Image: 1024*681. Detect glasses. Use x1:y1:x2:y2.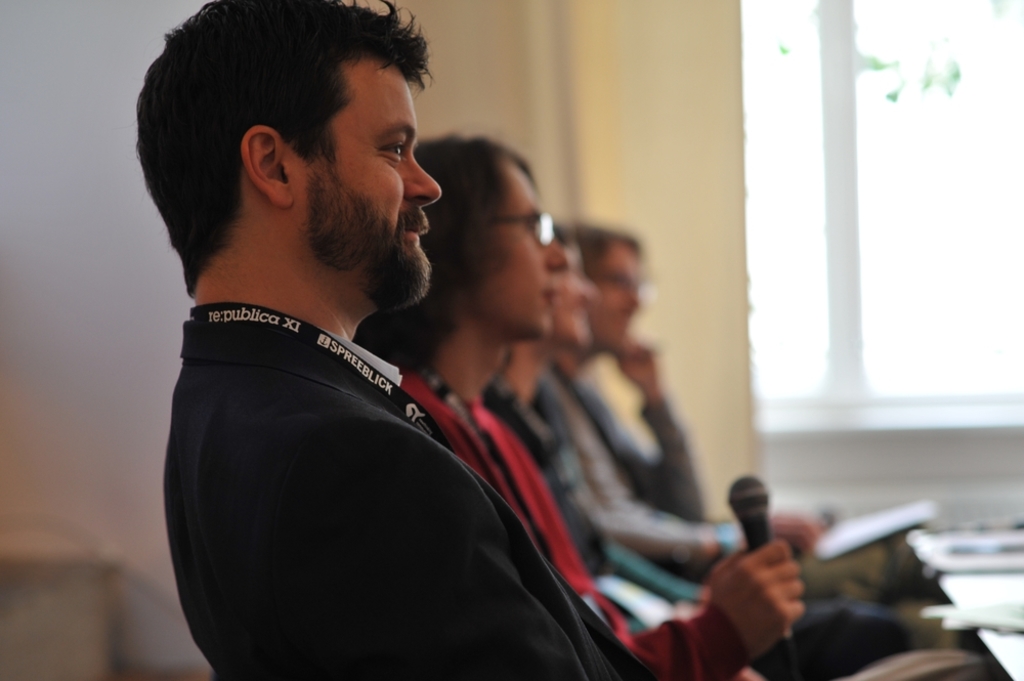
494:212:555:246.
